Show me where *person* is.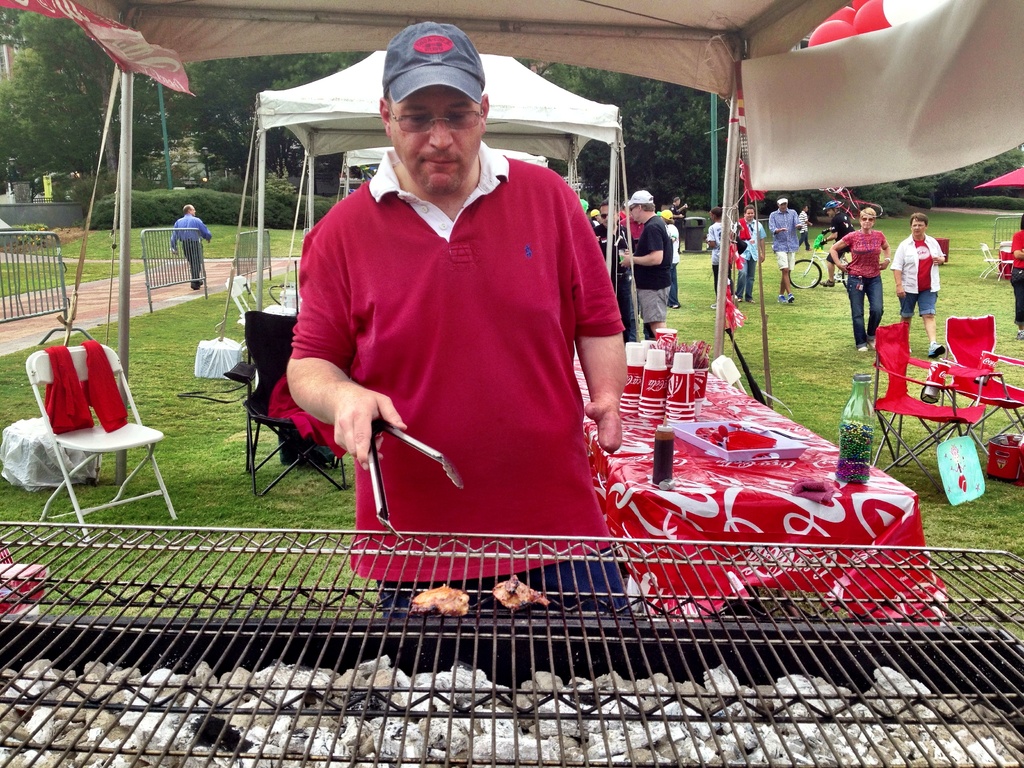
*person* is at locate(612, 186, 676, 340).
